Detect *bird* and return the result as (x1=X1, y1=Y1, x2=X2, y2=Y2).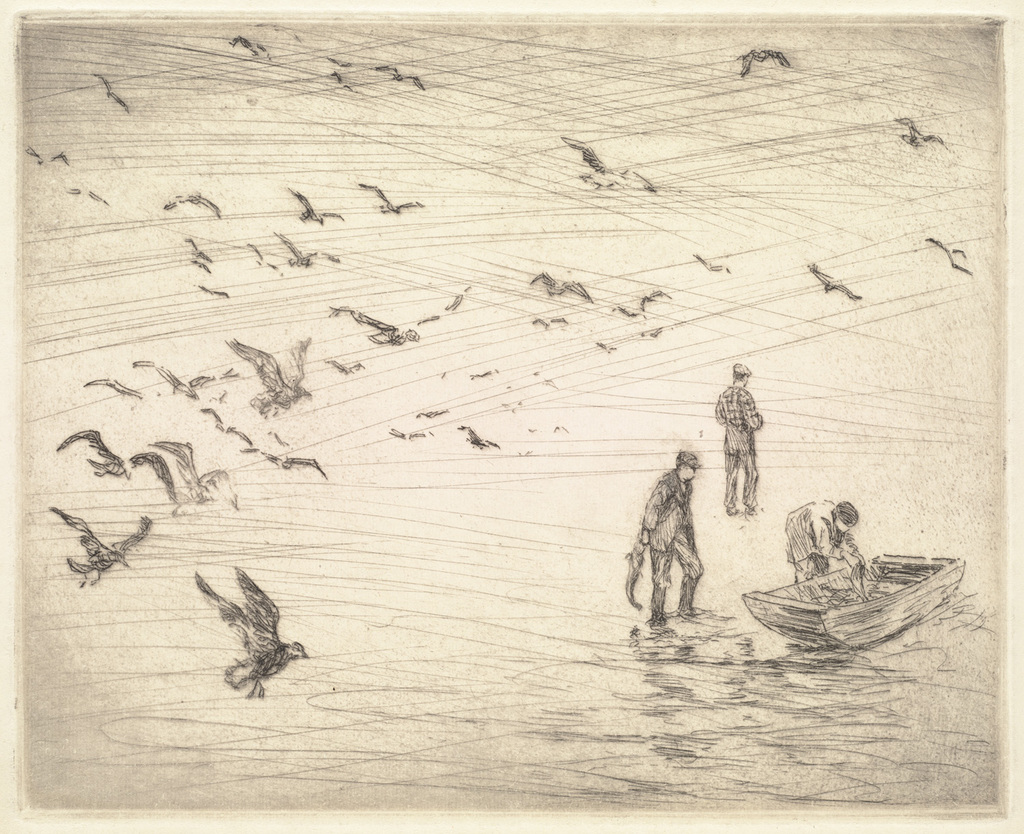
(x1=328, y1=287, x2=463, y2=347).
